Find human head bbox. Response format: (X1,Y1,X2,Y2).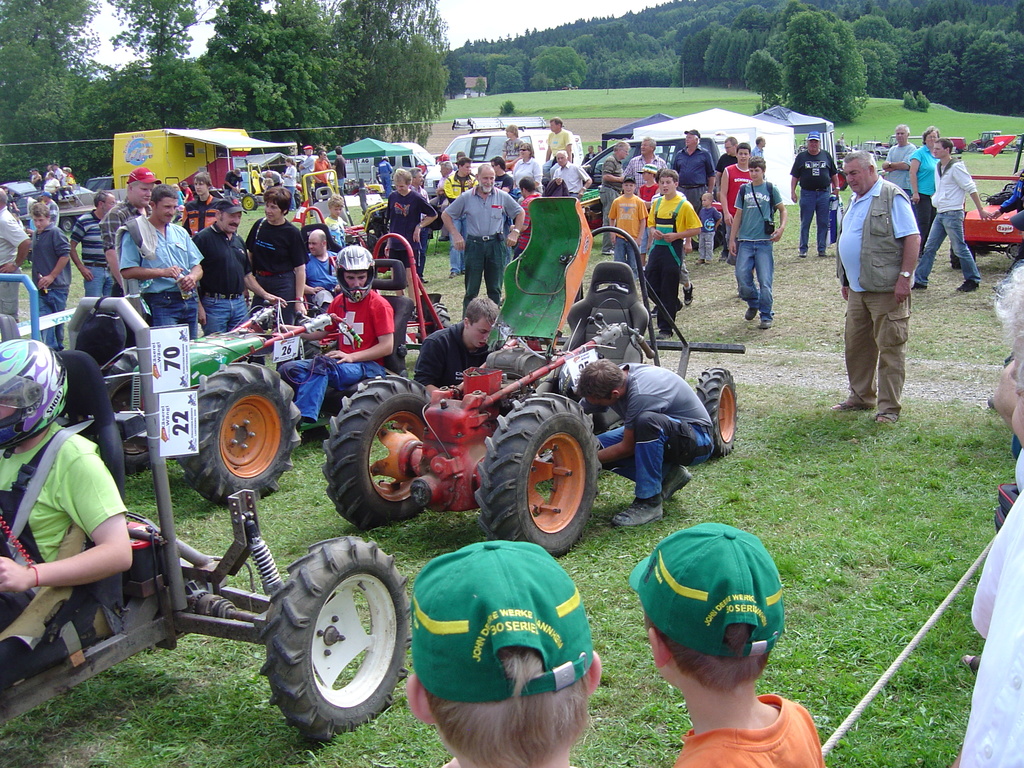
(320,150,329,160).
